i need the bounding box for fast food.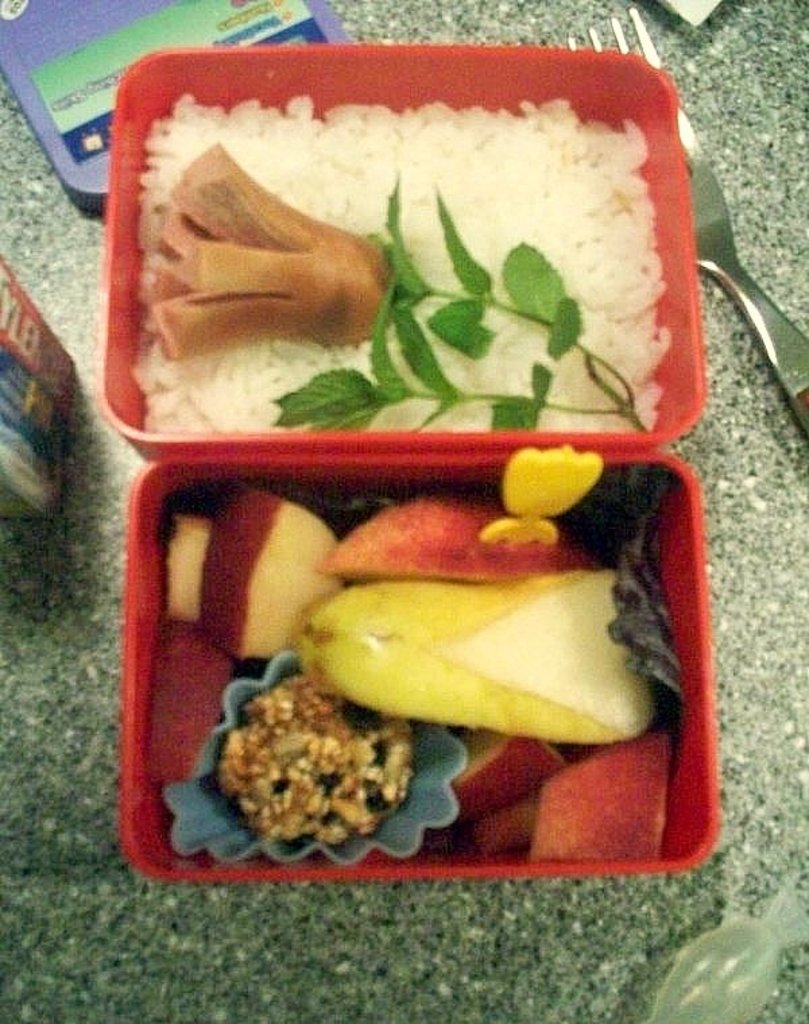
Here it is: bbox=(216, 676, 418, 855).
